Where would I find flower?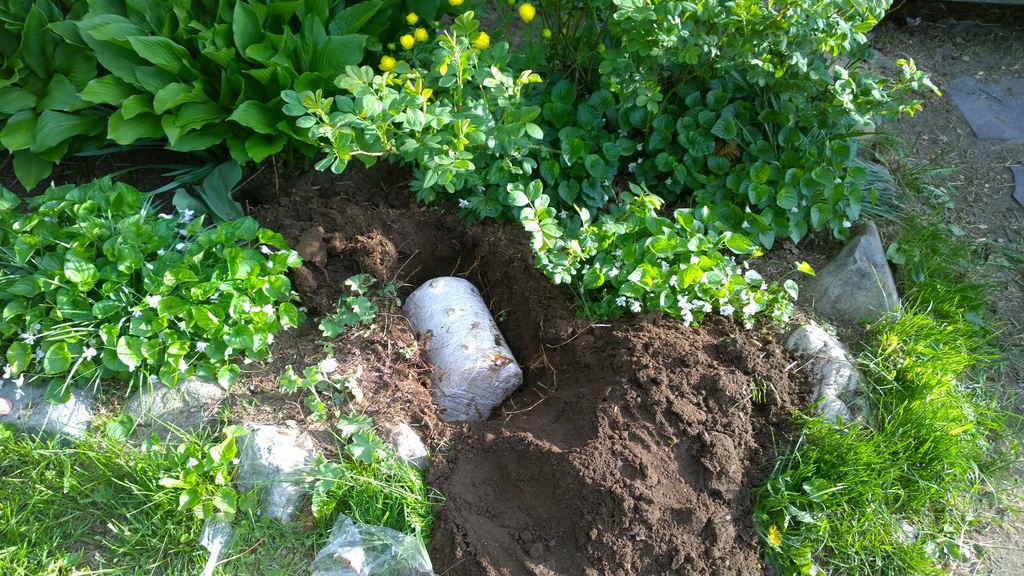
At bbox=(407, 13, 419, 26).
